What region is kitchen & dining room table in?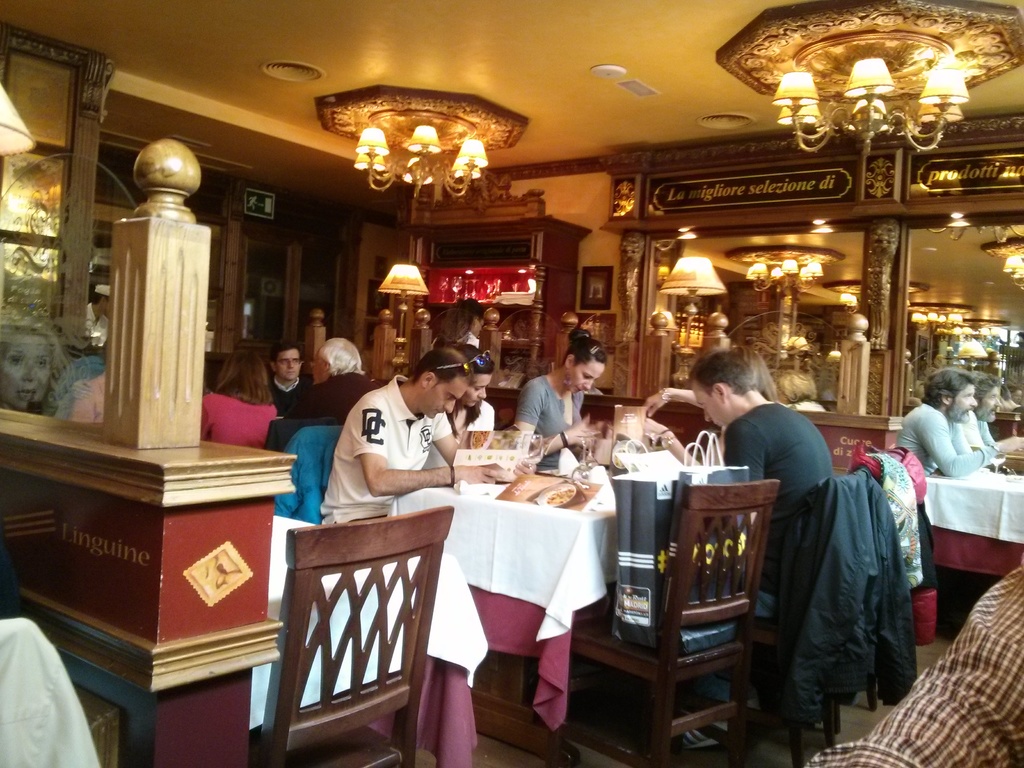
<region>504, 423, 804, 742</region>.
